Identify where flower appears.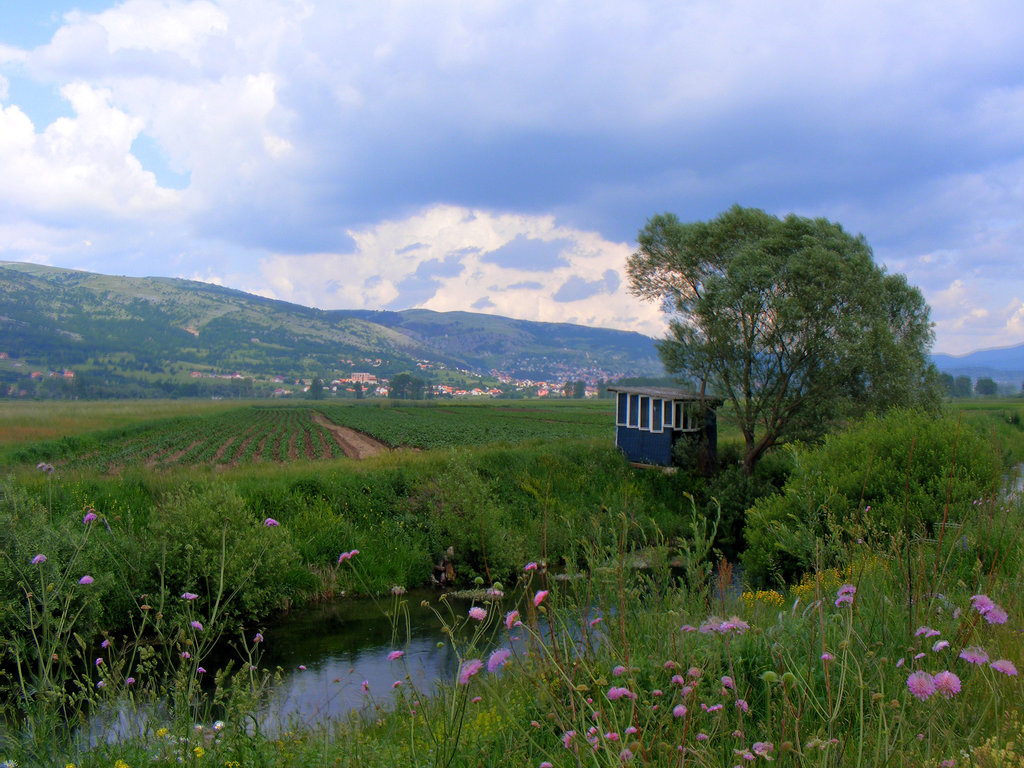
Appears at x1=836, y1=595, x2=854, y2=609.
